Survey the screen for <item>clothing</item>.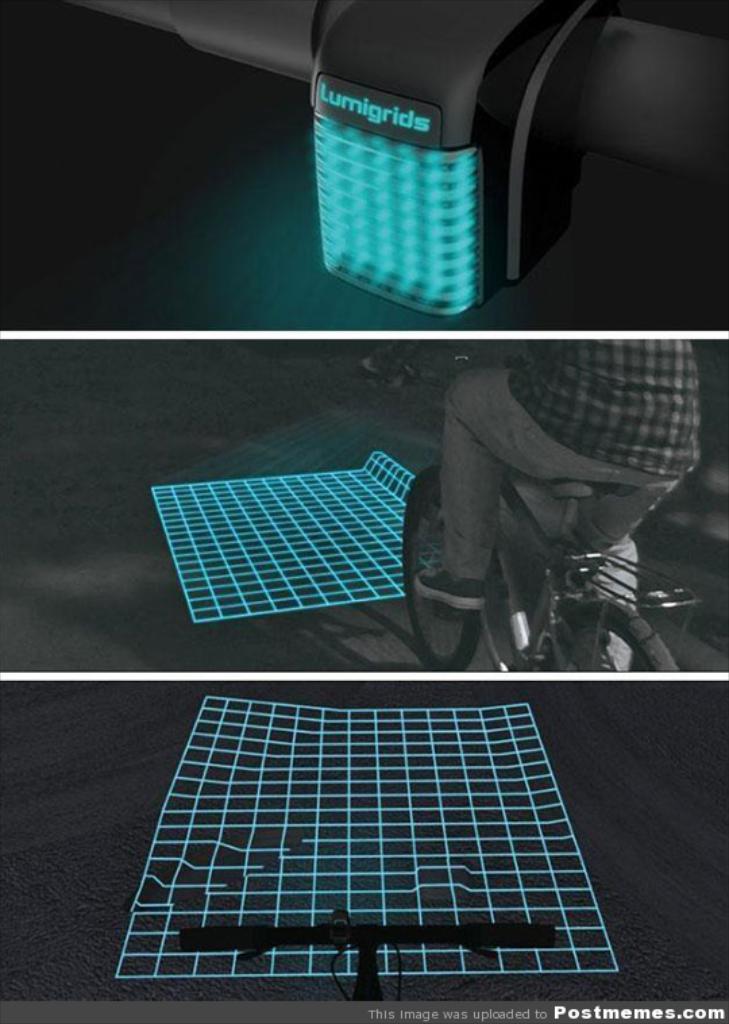
Survey found: {"left": 383, "top": 188, "right": 711, "bottom": 631}.
